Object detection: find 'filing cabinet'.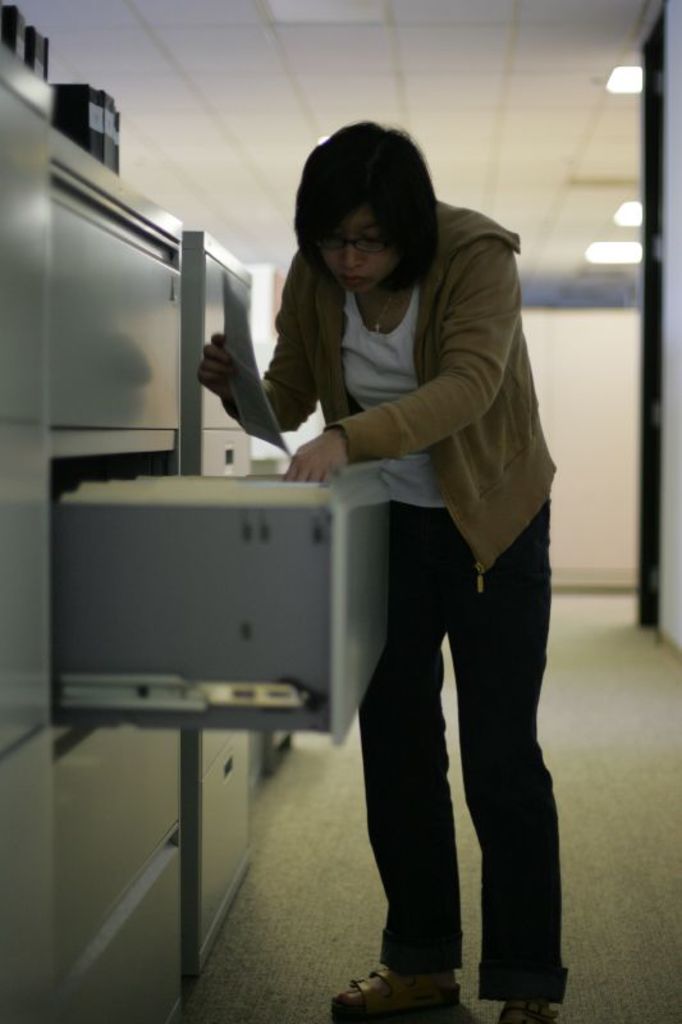
<region>0, 54, 404, 1023</region>.
